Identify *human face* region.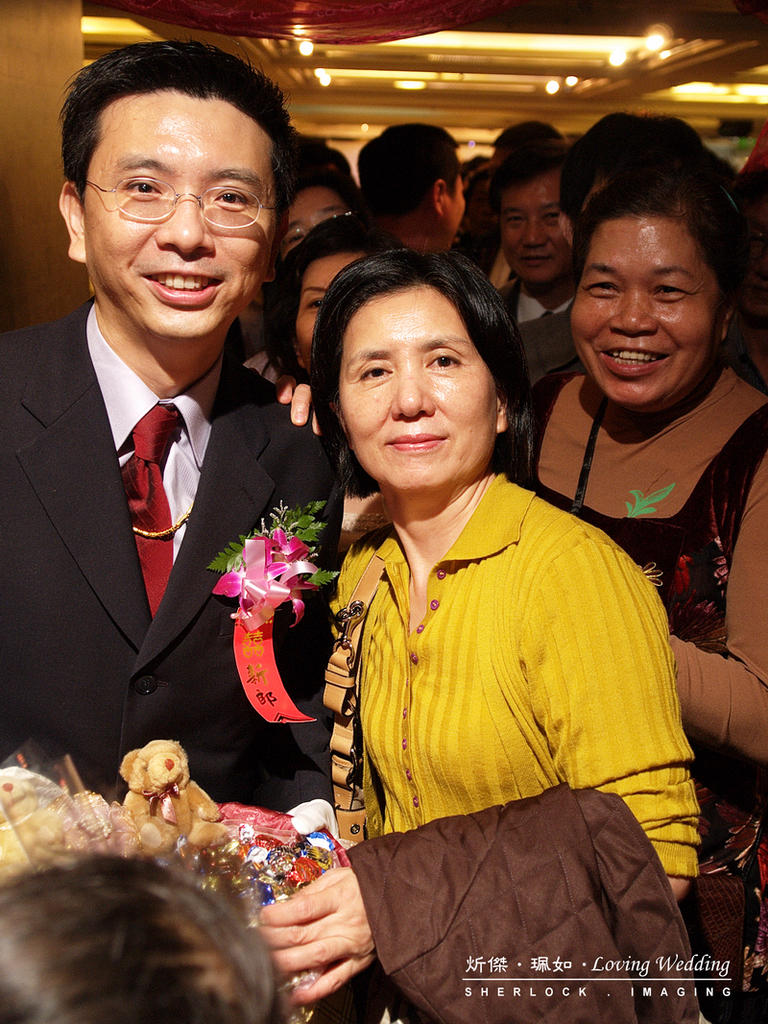
Region: (x1=281, y1=190, x2=348, y2=269).
